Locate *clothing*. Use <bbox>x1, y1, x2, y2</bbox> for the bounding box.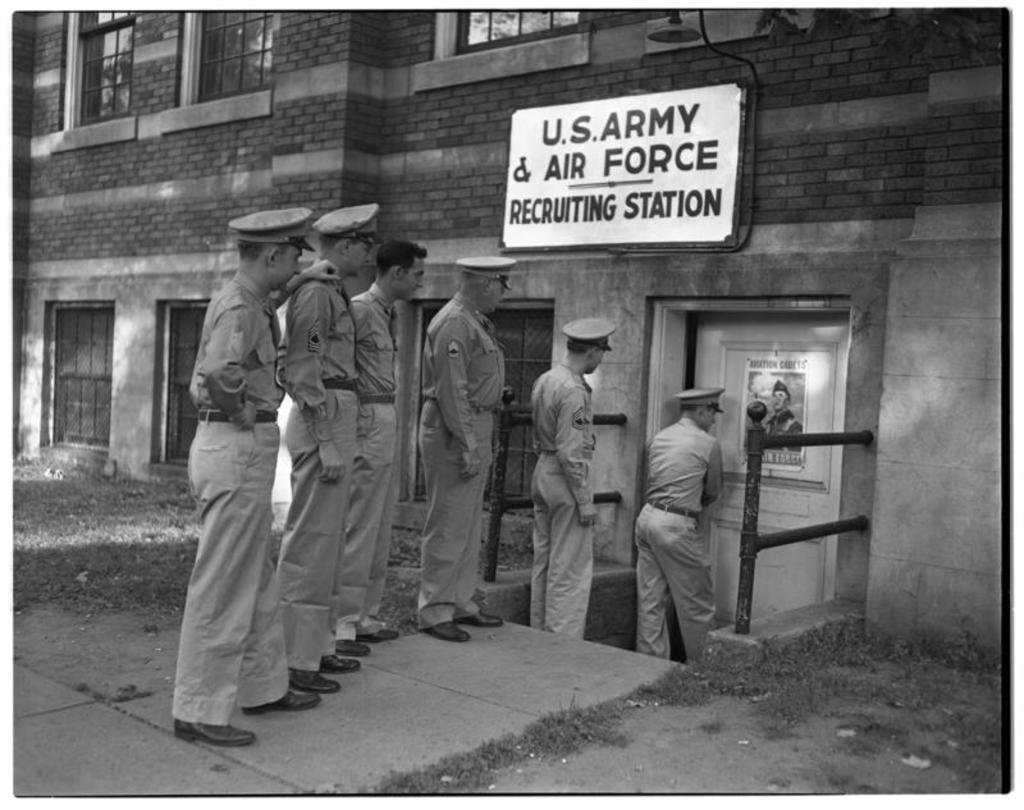
<bbox>525, 319, 623, 645</bbox>.
